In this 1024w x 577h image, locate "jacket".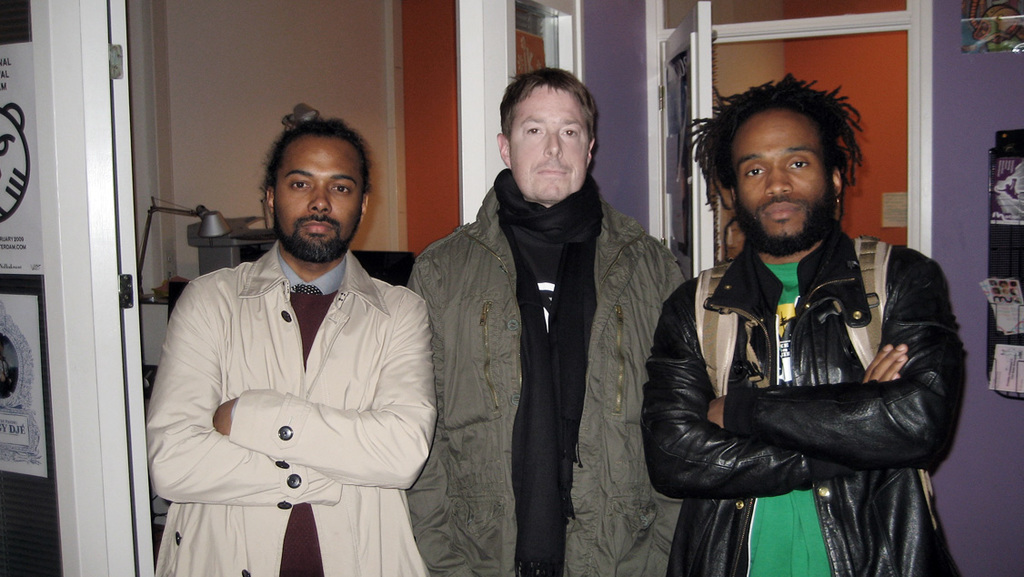
Bounding box: rect(652, 222, 965, 576).
